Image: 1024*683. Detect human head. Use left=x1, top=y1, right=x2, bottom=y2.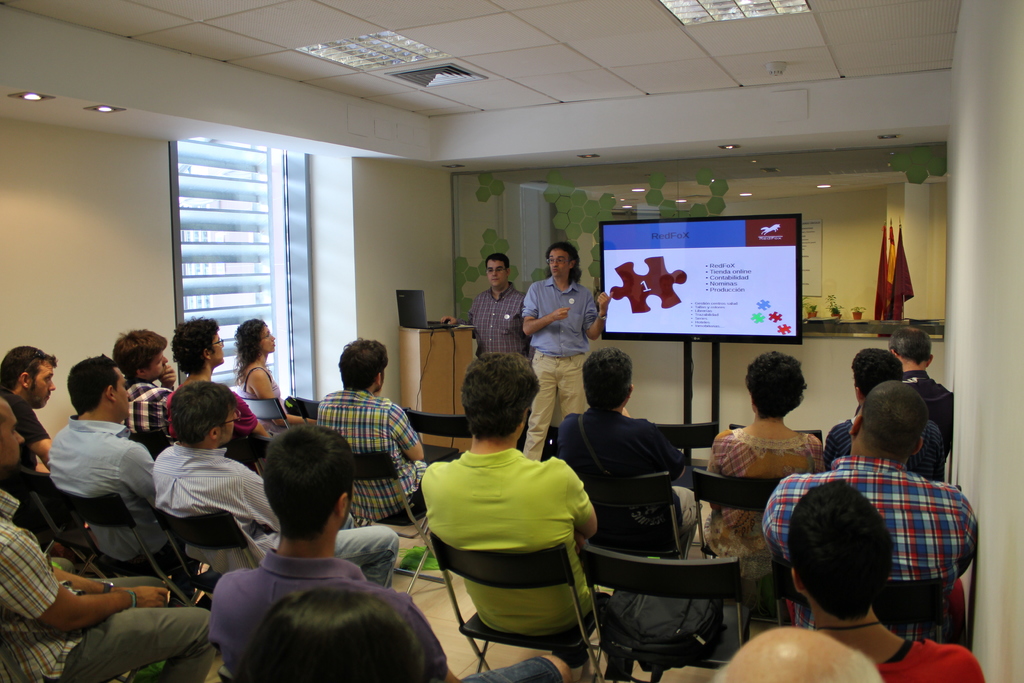
left=236, top=318, right=278, bottom=358.
